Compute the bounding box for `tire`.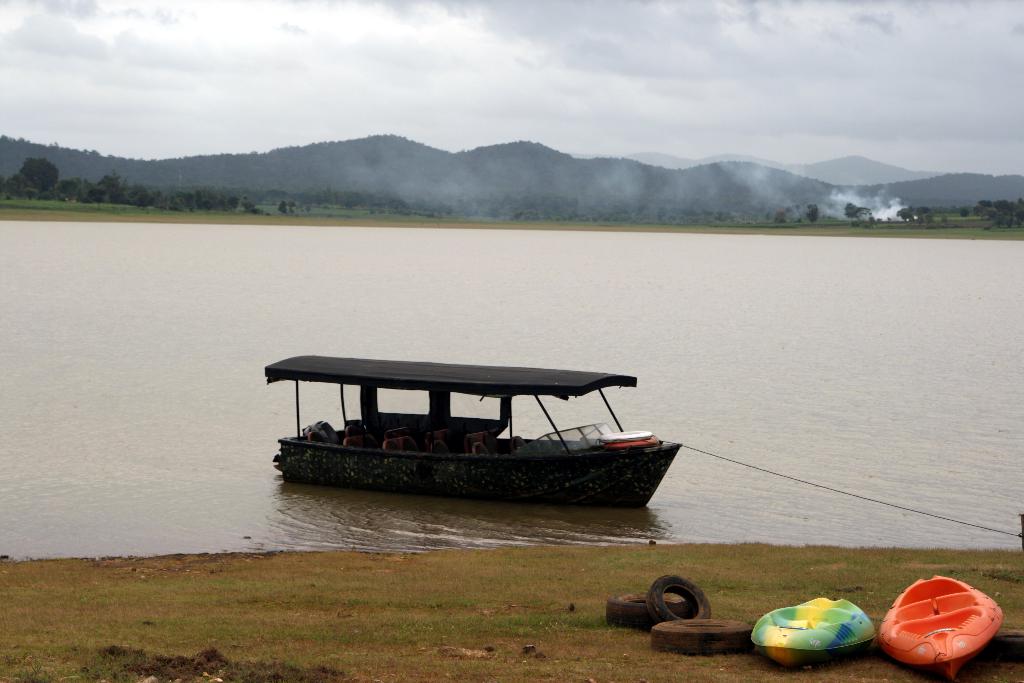
(650, 613, 751, 650).
